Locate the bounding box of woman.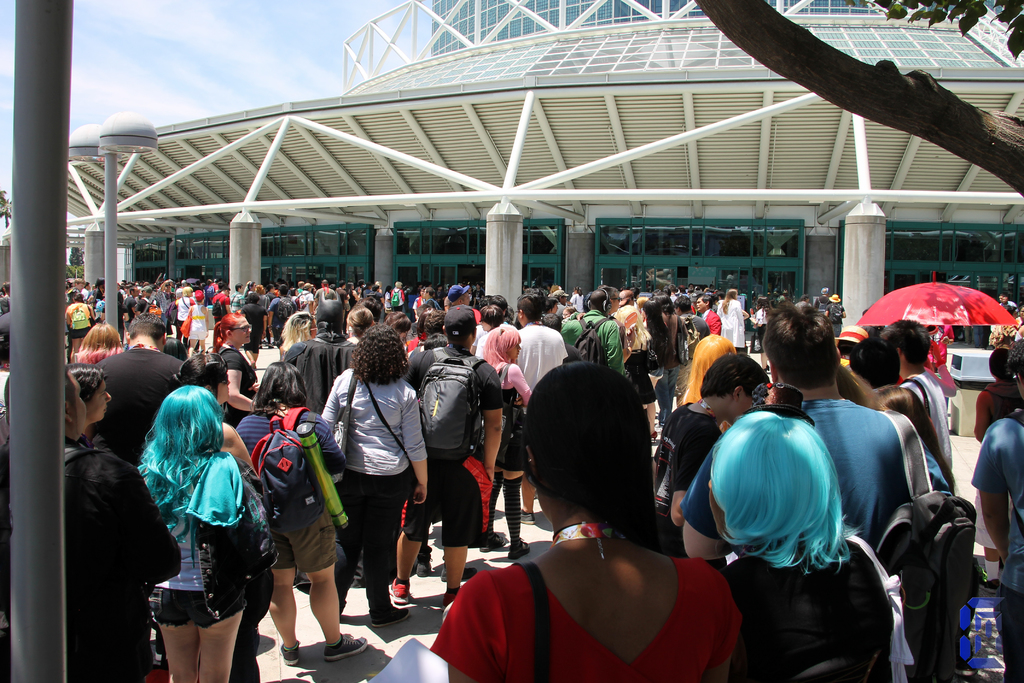
Bounding box: bbox(643, 300, 667, 436).
